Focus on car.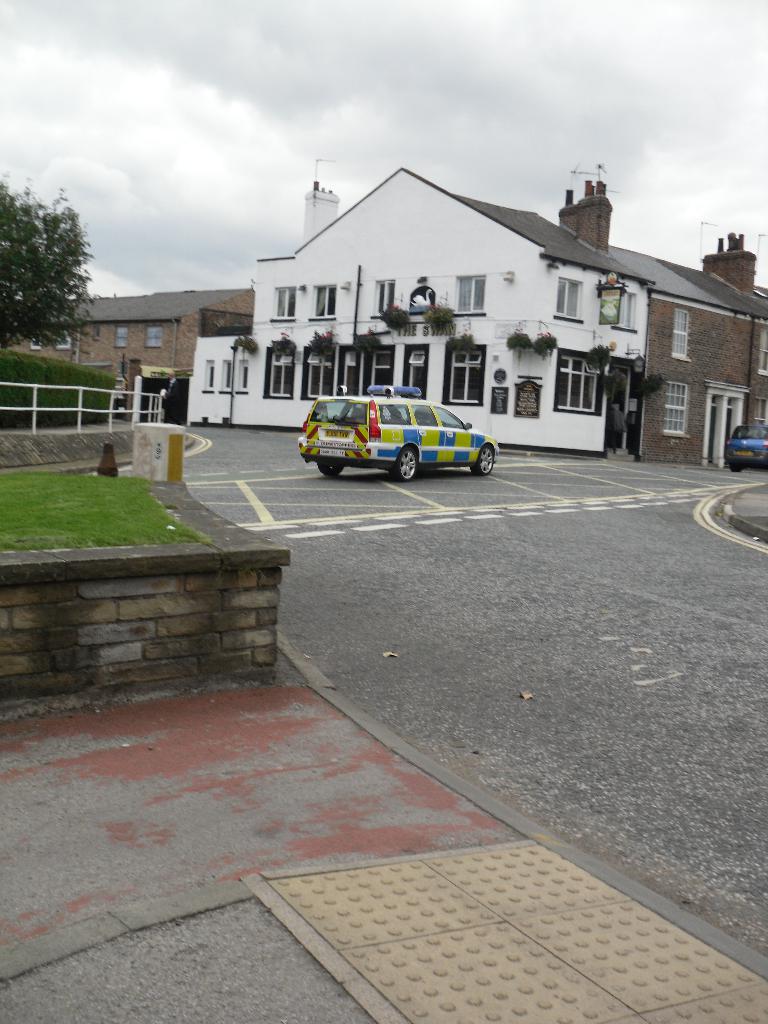
Focused at <bbox>295, 382, 503, 482</bbox>.
